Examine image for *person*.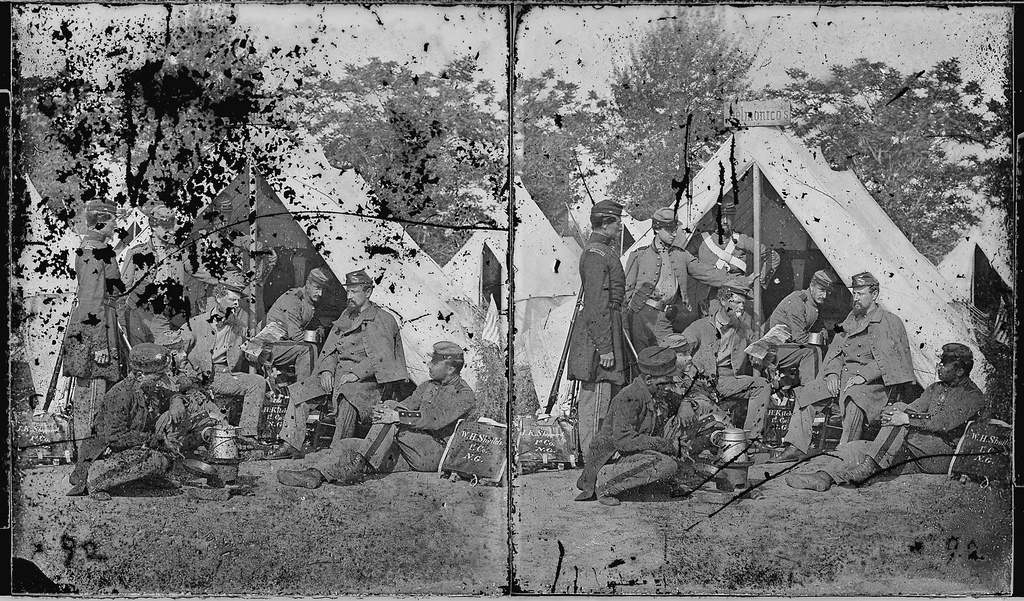
Examination result: 577 347 691 501.
